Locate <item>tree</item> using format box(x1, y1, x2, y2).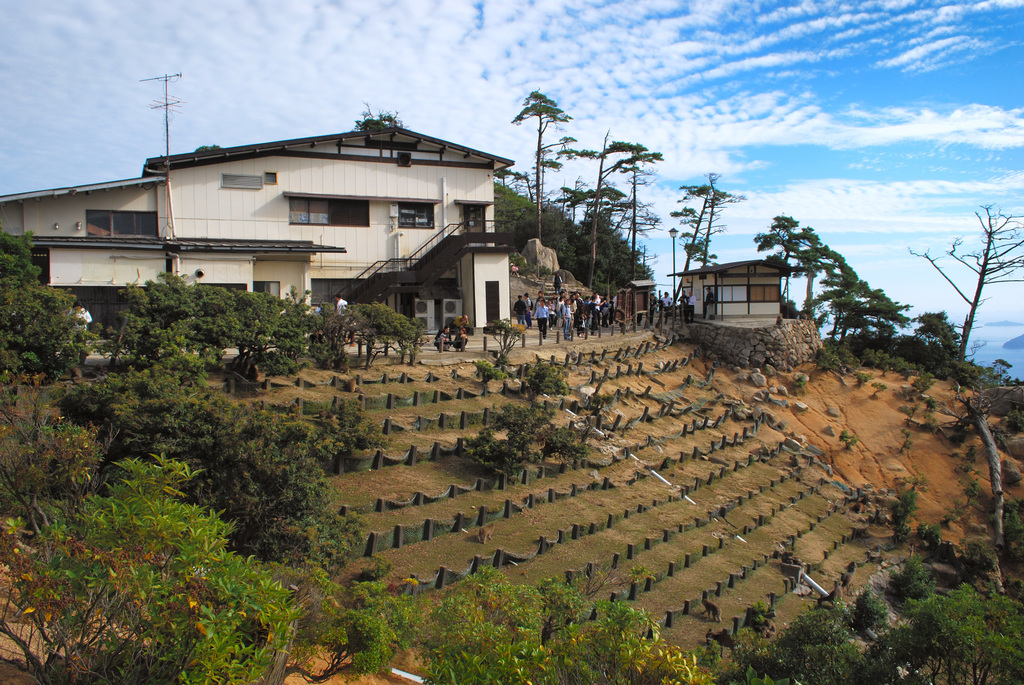
box(309, 300, 395, 363).
